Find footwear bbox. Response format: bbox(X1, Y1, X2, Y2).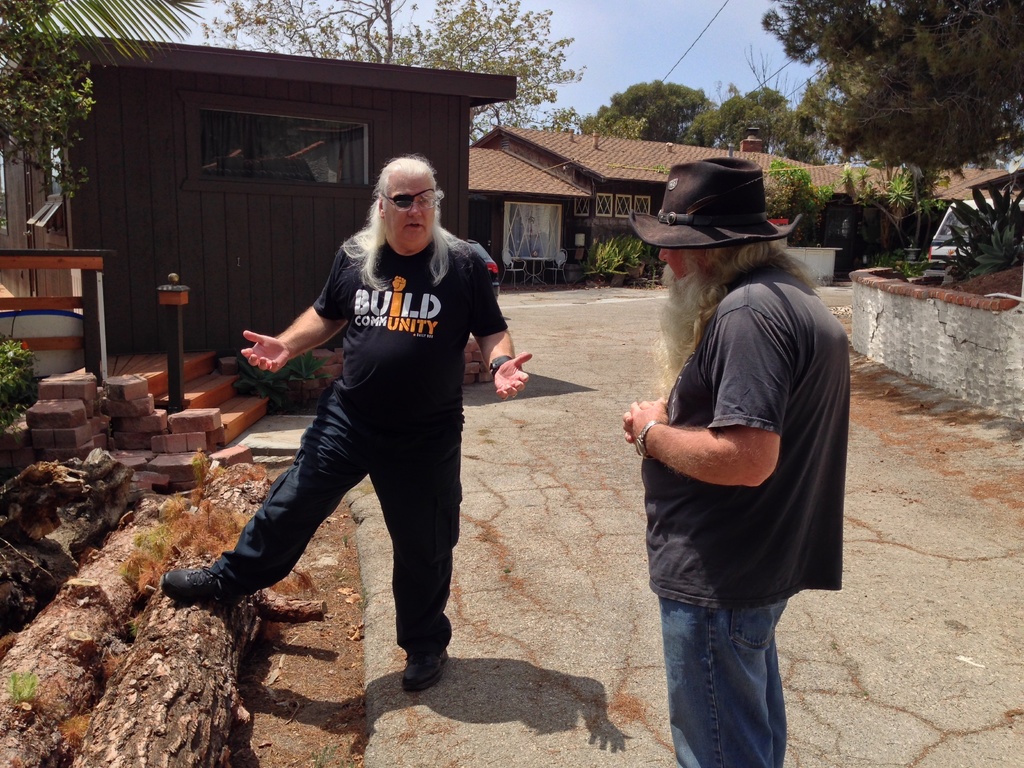
bbox(403, 645, 451, 692).
